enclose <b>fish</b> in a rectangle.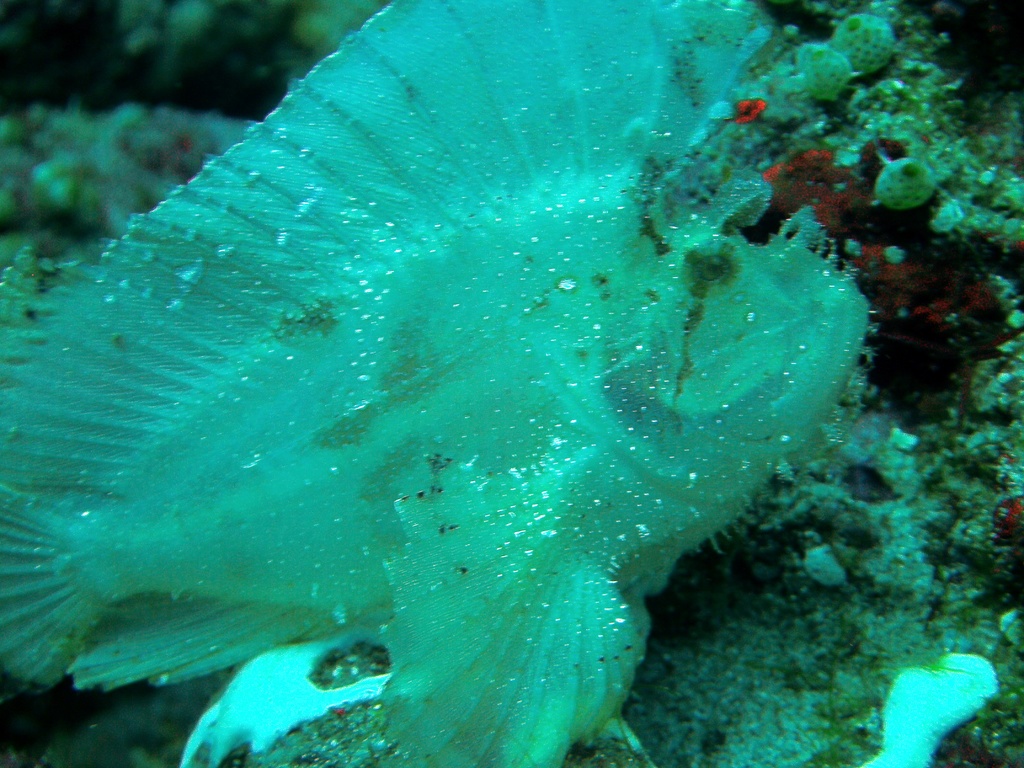
region(9, 24, 897, 767).
